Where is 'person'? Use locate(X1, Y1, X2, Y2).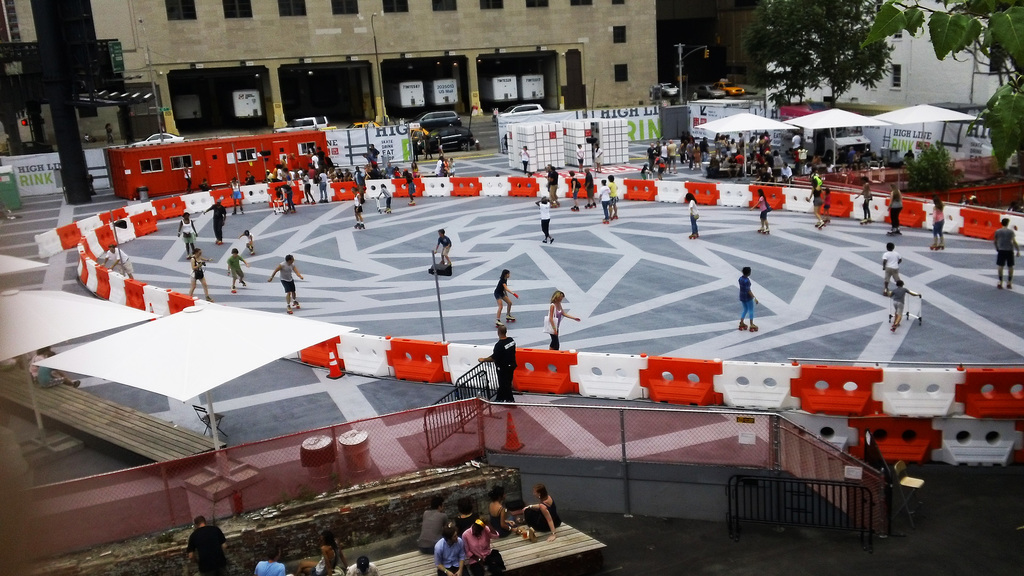
locate(203, 198, 228, 248).
